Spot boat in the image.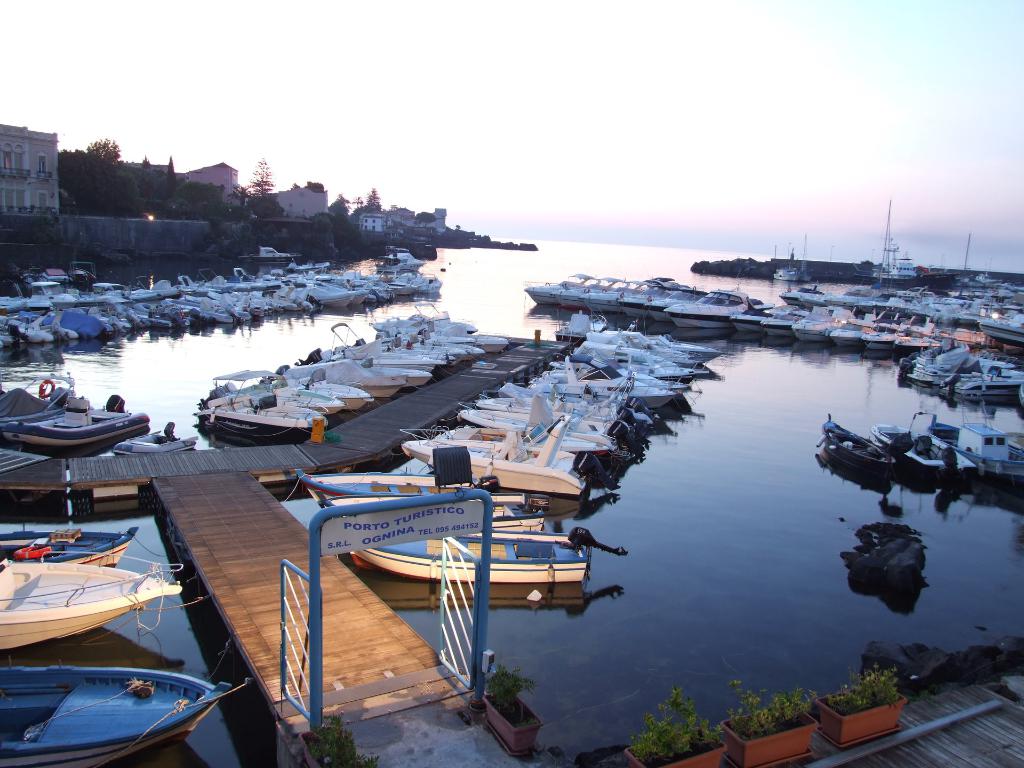
boat found at (0, 389, 143, 458).
